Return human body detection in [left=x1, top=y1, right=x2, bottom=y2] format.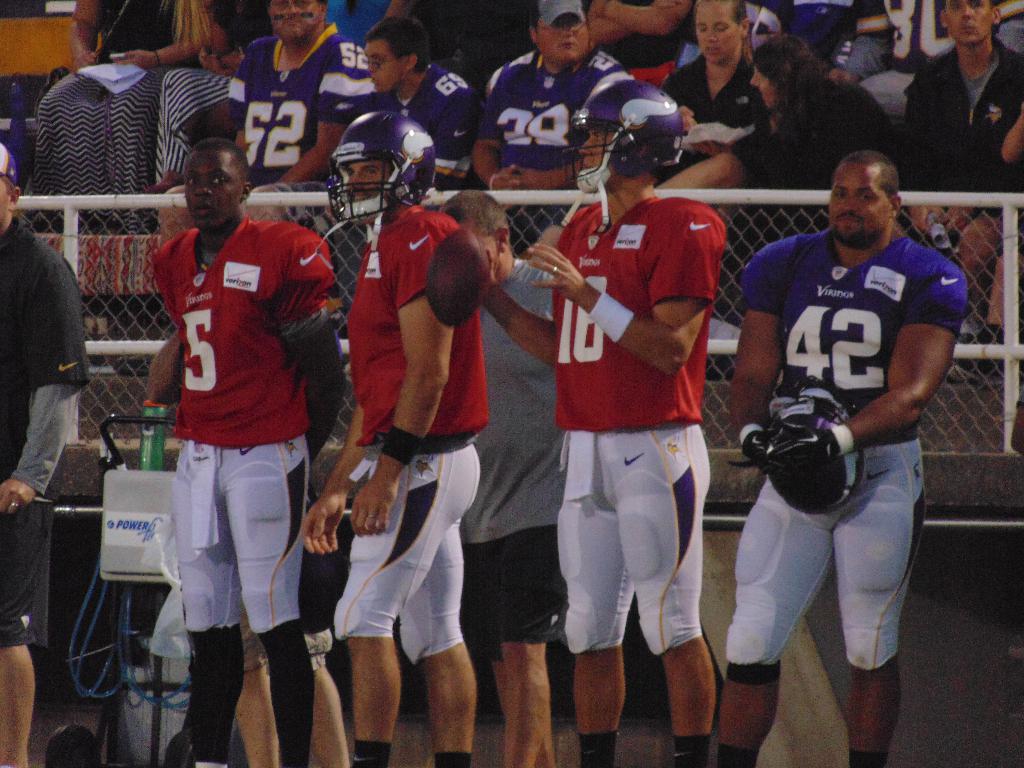
[left=127, top=155, right=339, bottom=761].
